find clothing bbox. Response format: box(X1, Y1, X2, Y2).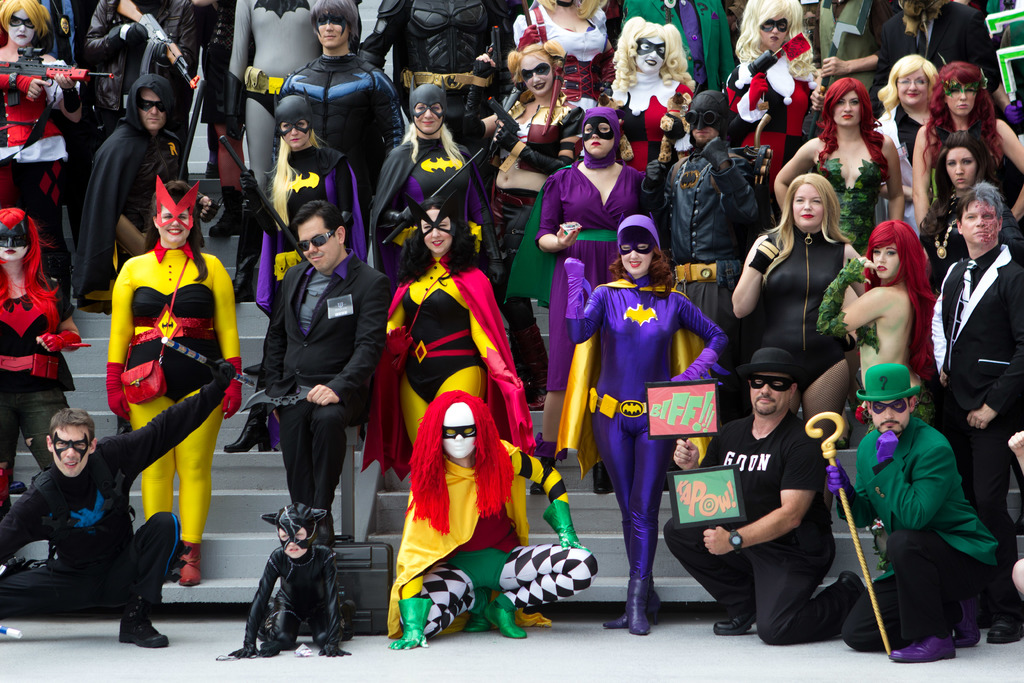
box(620, 0, 735, 89).
